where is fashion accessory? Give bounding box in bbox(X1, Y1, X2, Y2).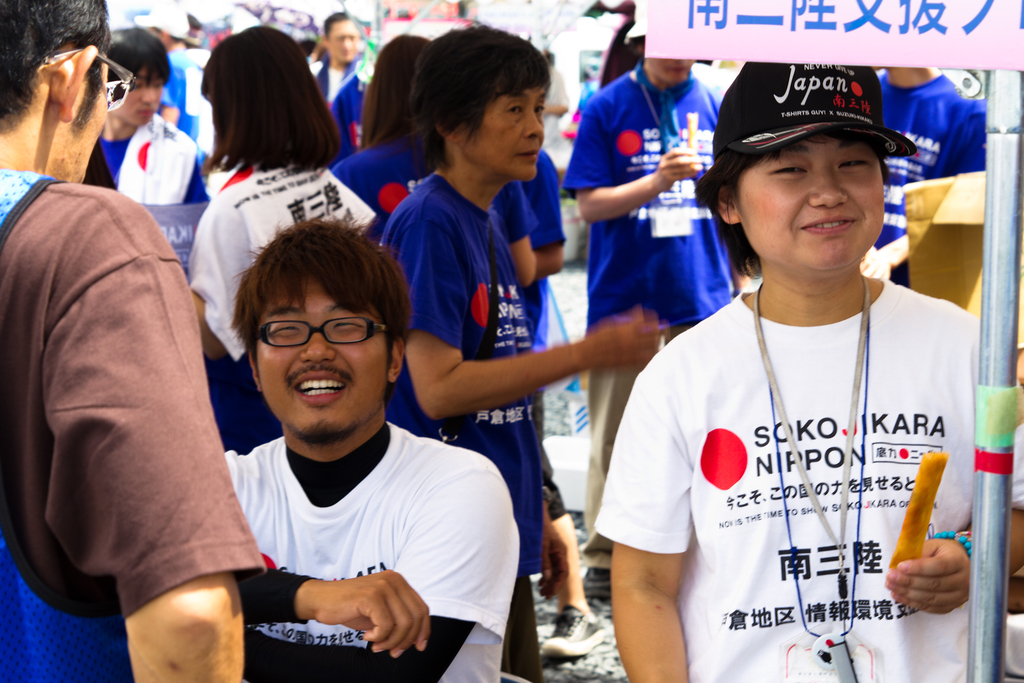
bbox(45, 42, 136, 117).
